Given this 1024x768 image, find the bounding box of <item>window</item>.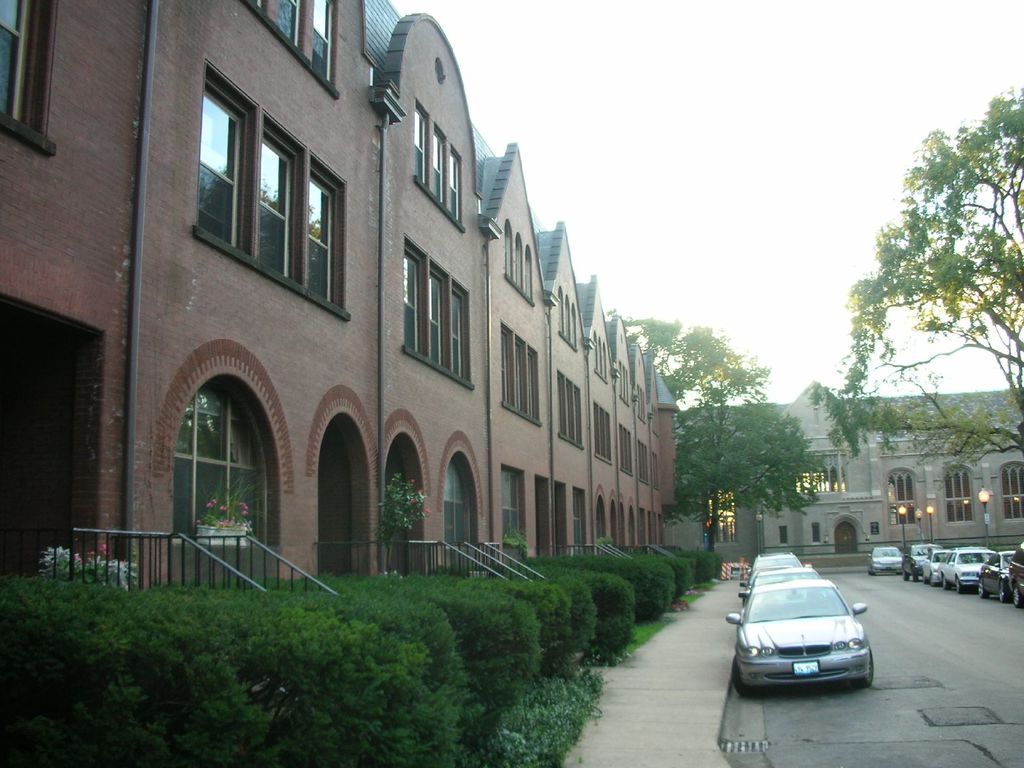
<bbox>558, 370, 582, 445</bbox>.
